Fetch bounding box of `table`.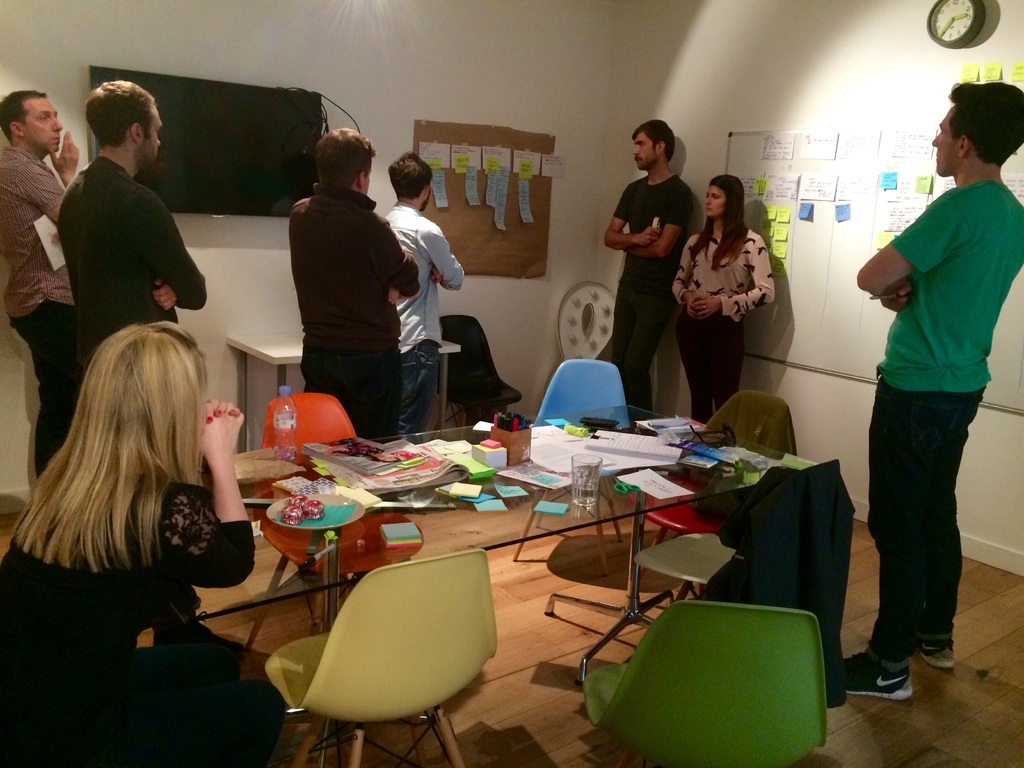
Bbox: region(151, 426, 878, 757).
